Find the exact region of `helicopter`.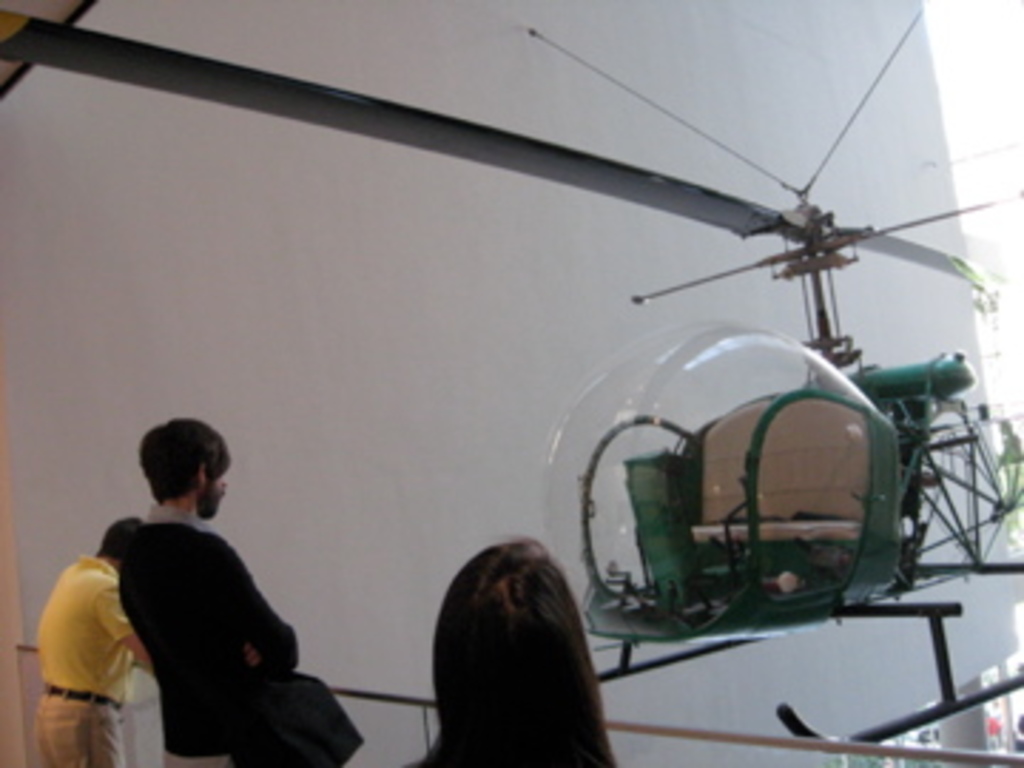
Exact region: region(0, 0, 1021, 754).
